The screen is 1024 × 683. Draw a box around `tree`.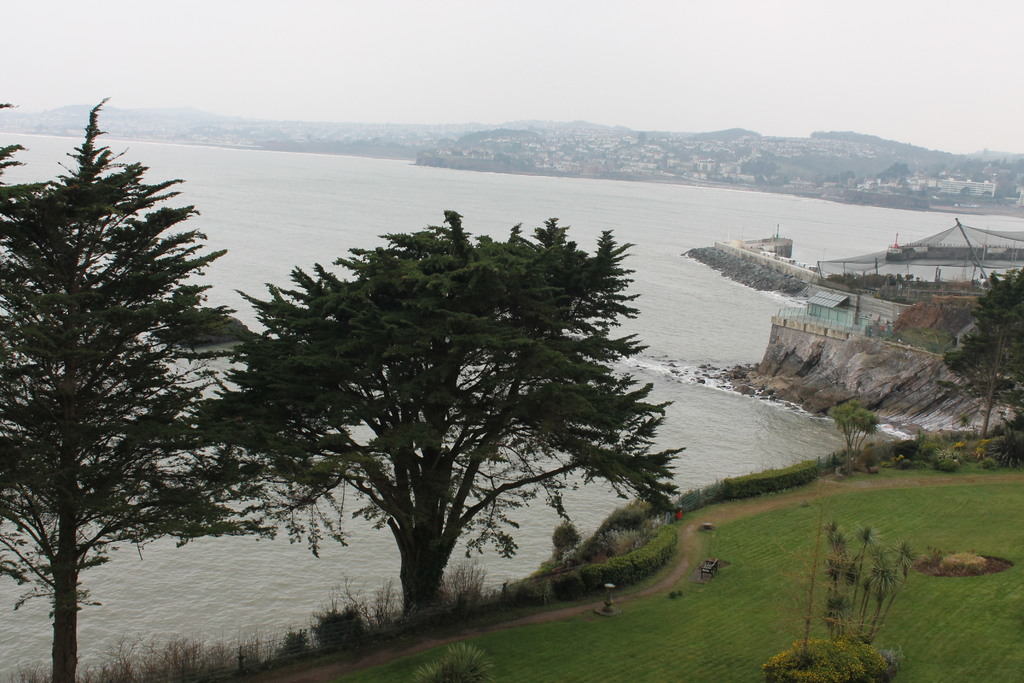
[550,518,580,559].
